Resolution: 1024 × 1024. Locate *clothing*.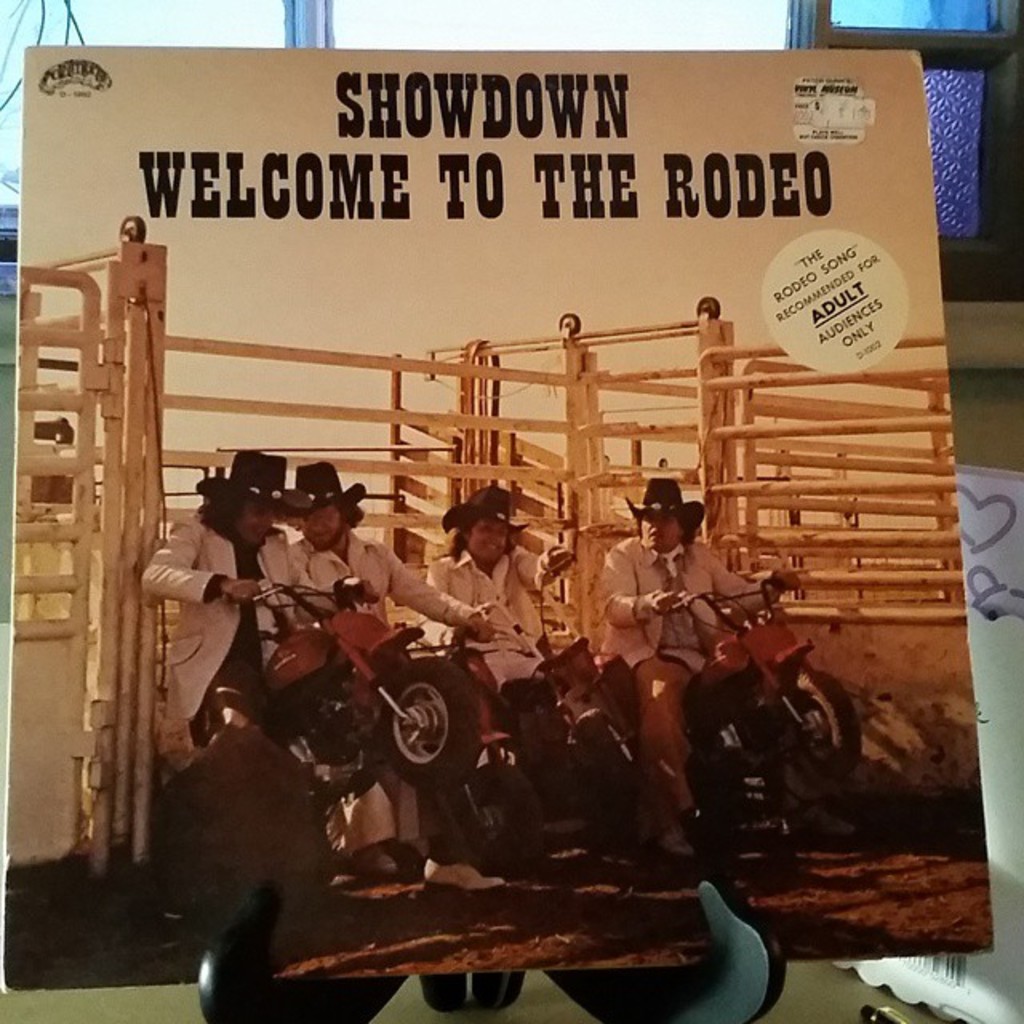
bbox=(413, 546, 602, 778).
